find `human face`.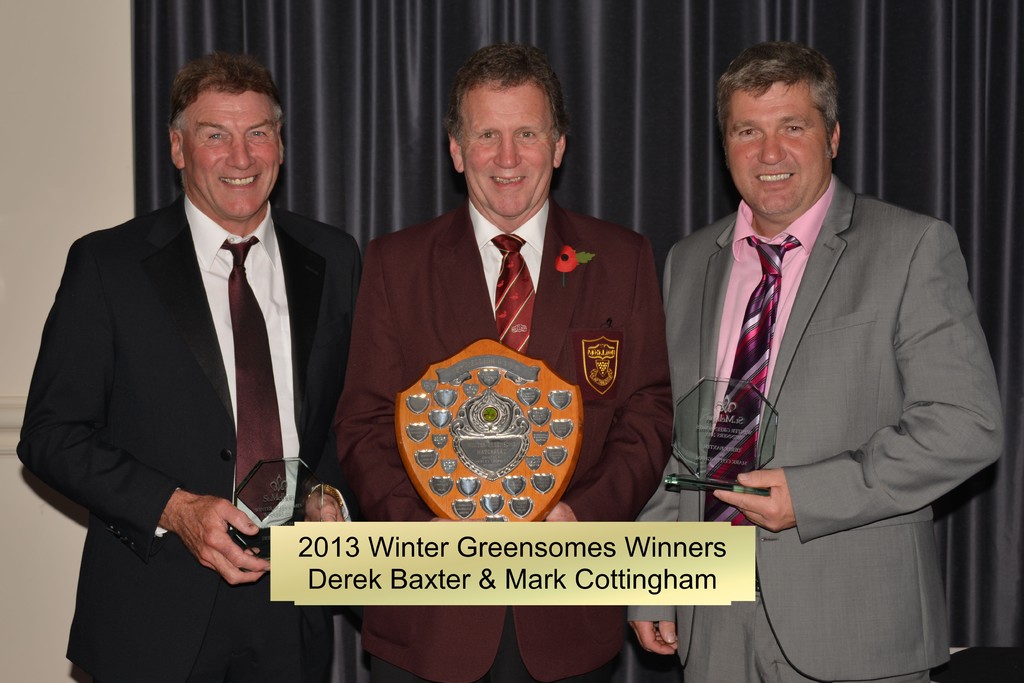
left=724, top=86, right=829, bottom=211.
